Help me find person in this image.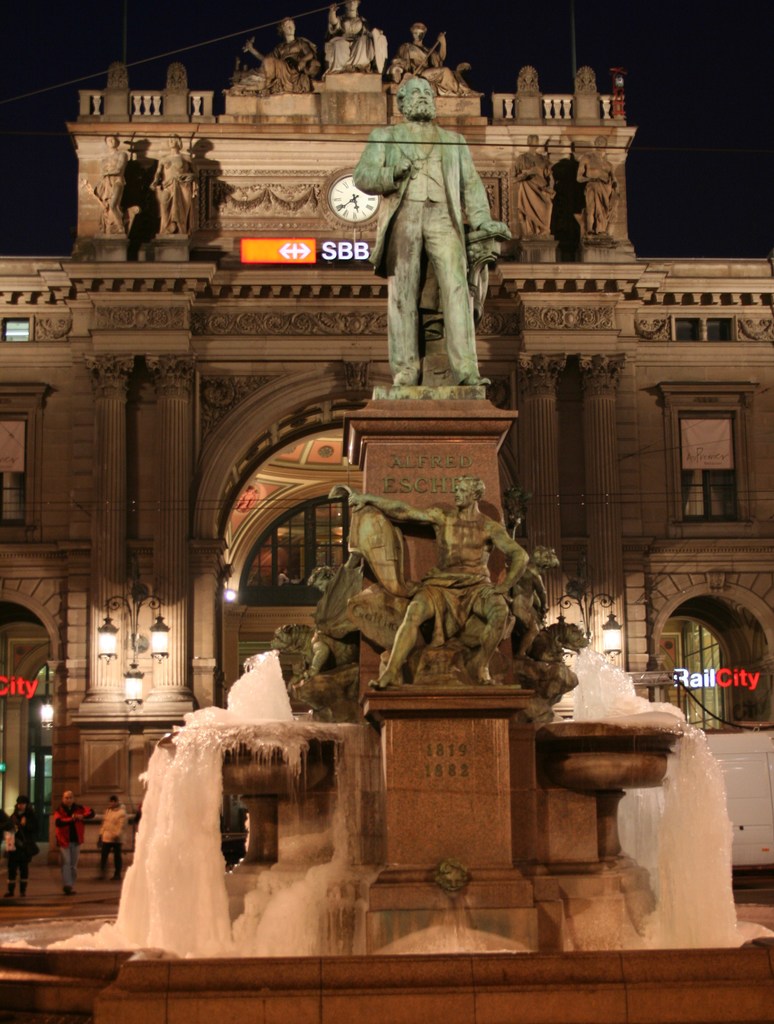
Found it: 325 0 379 72.
